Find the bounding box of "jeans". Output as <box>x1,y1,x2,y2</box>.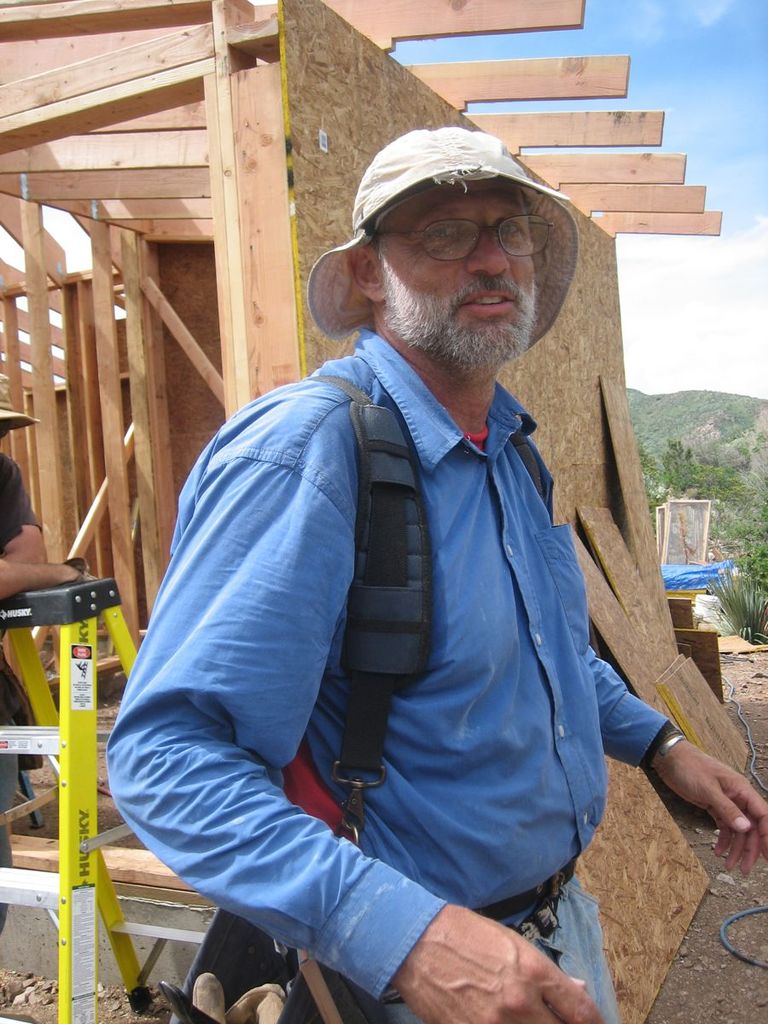
<box>347,874,621,1023</box>.
